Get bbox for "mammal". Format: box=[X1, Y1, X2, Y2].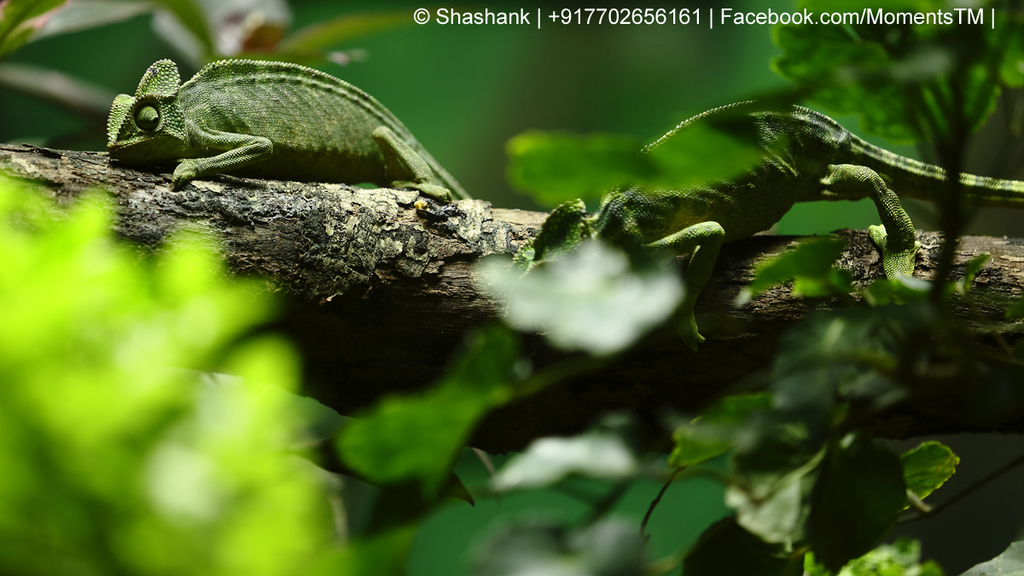
box=[121, 52, 445, 178].
